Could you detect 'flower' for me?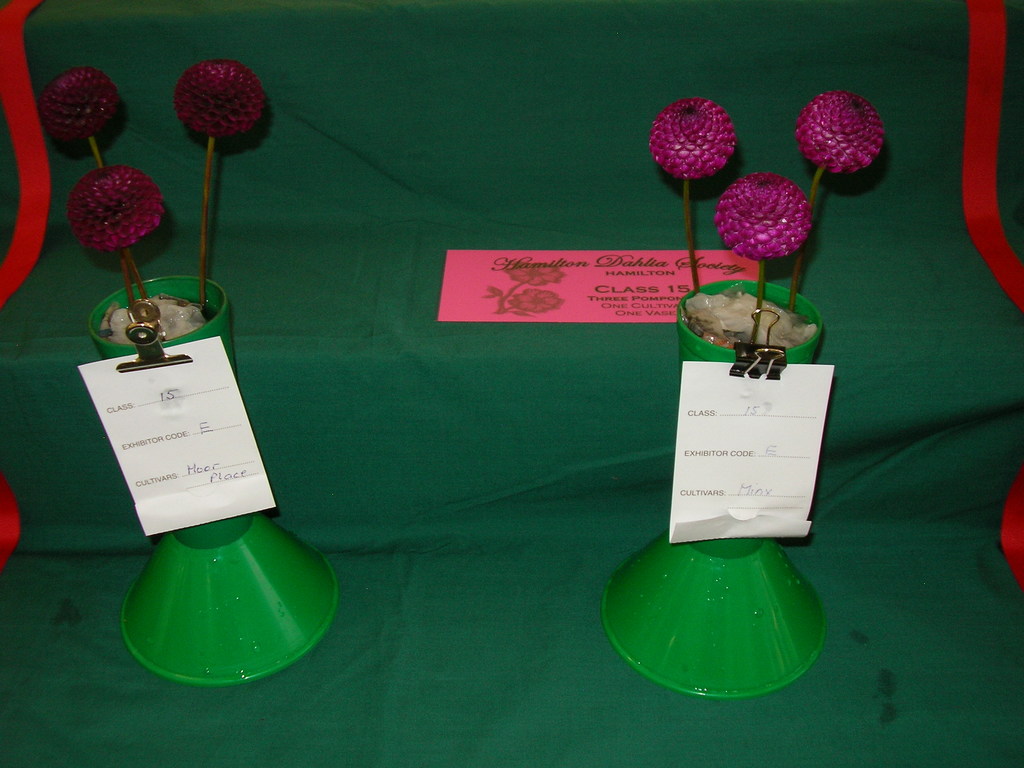
Detection result: <region>70, 161, 164, 250</region>.
